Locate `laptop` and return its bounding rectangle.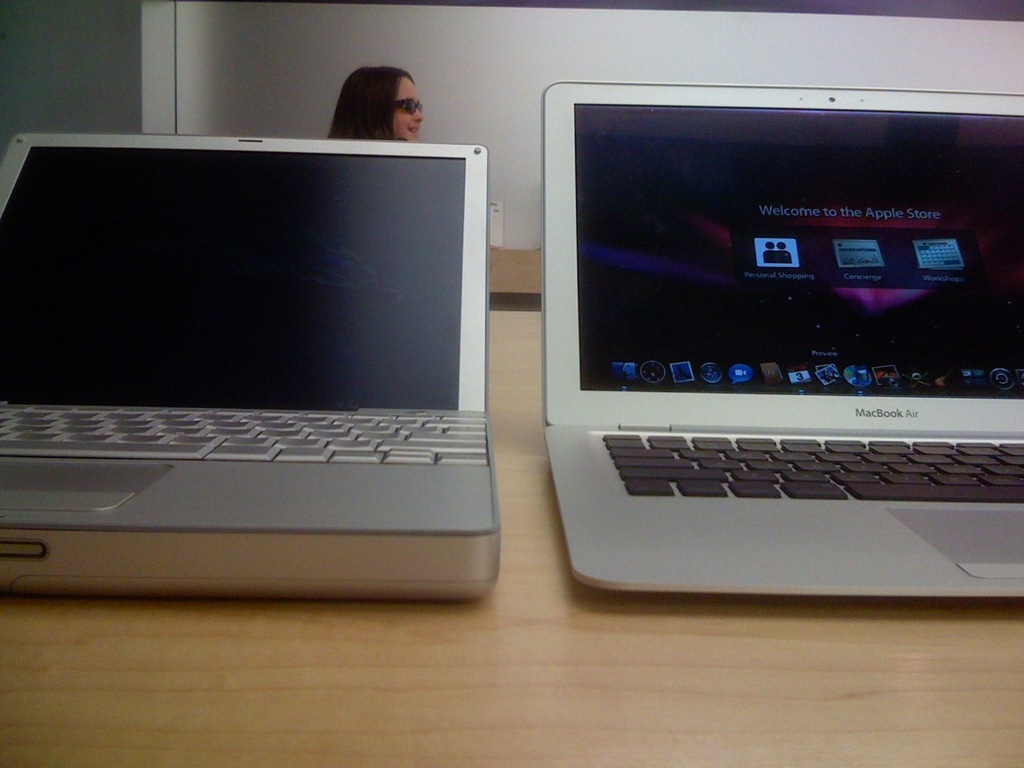
(543, 83, 1023, 596).
